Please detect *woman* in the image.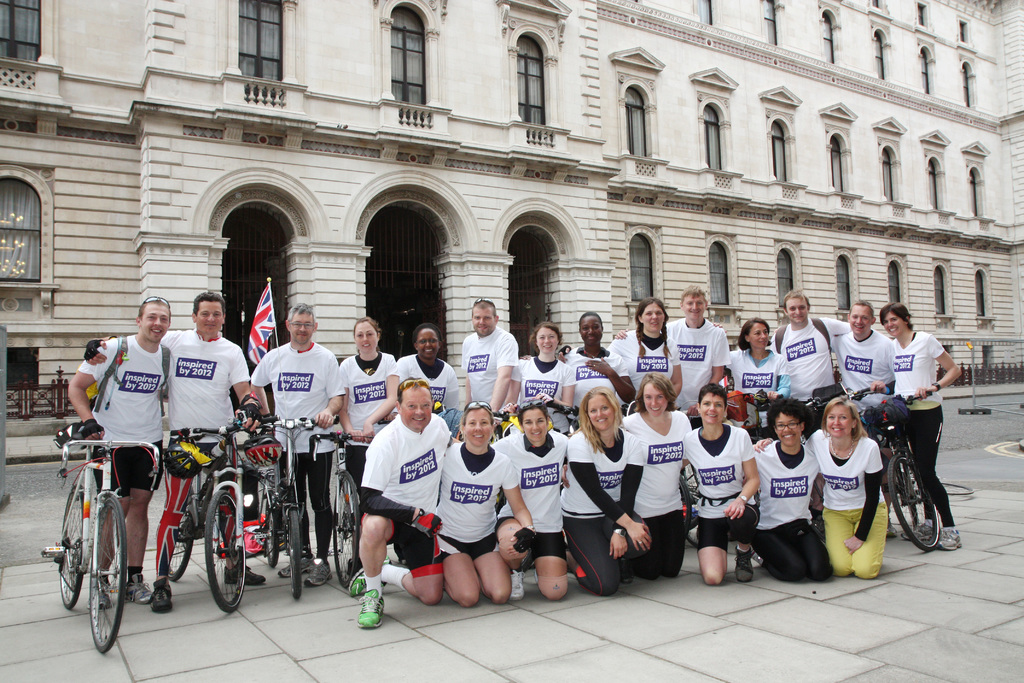
[x1=749, y1=398, x2=819, y2=582].
